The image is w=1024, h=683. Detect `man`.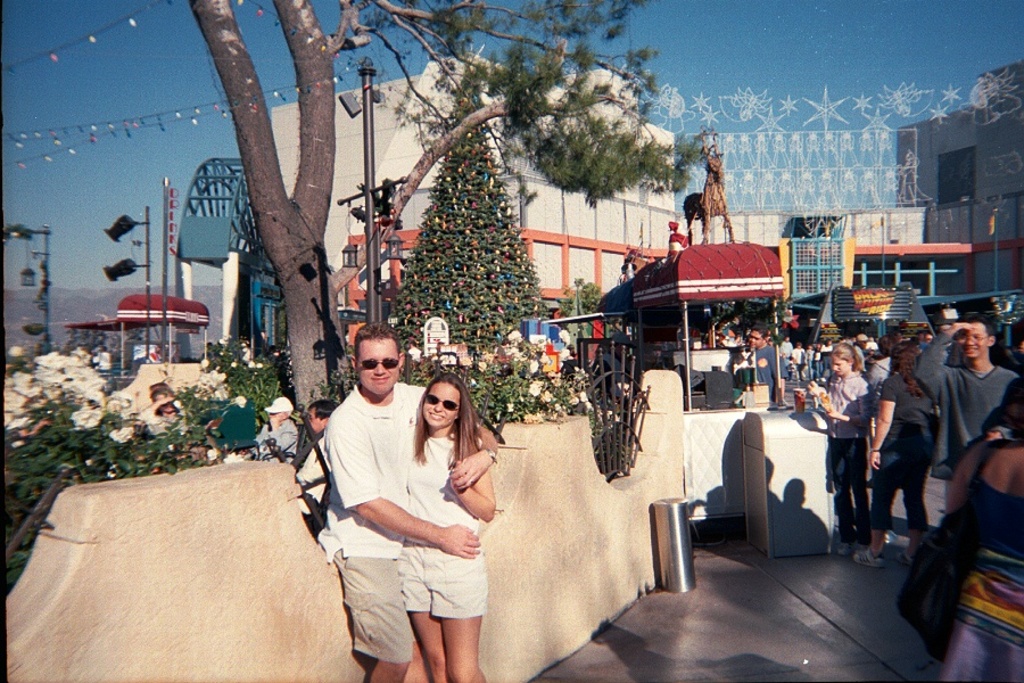
Detection: bbox=[910, 318, 1018, 518].
